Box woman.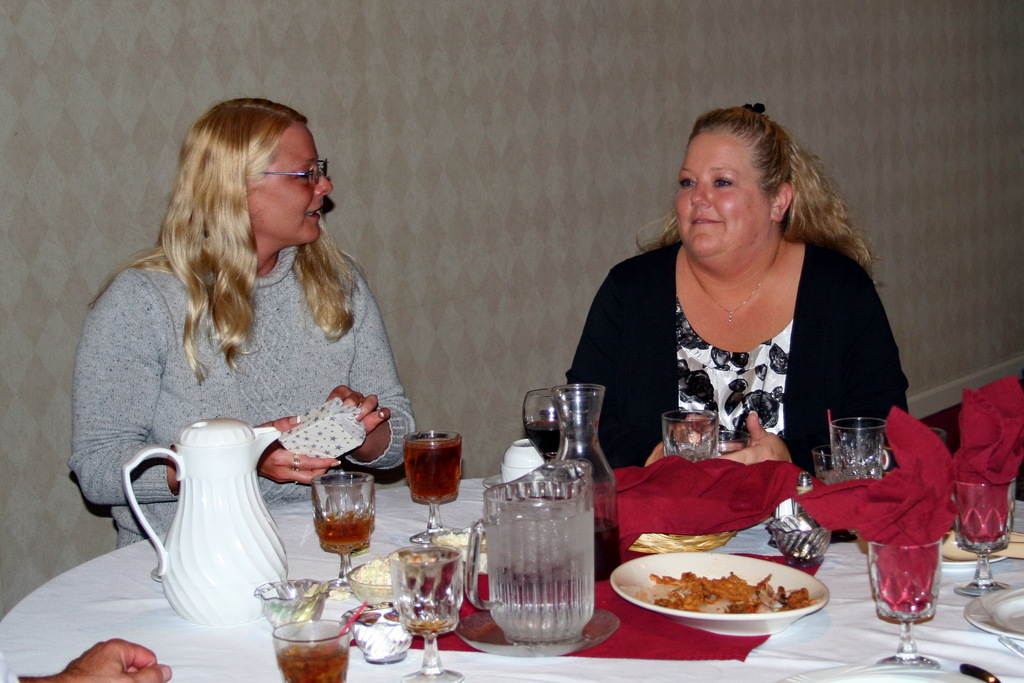
box=[557, 99, 918, 467].
